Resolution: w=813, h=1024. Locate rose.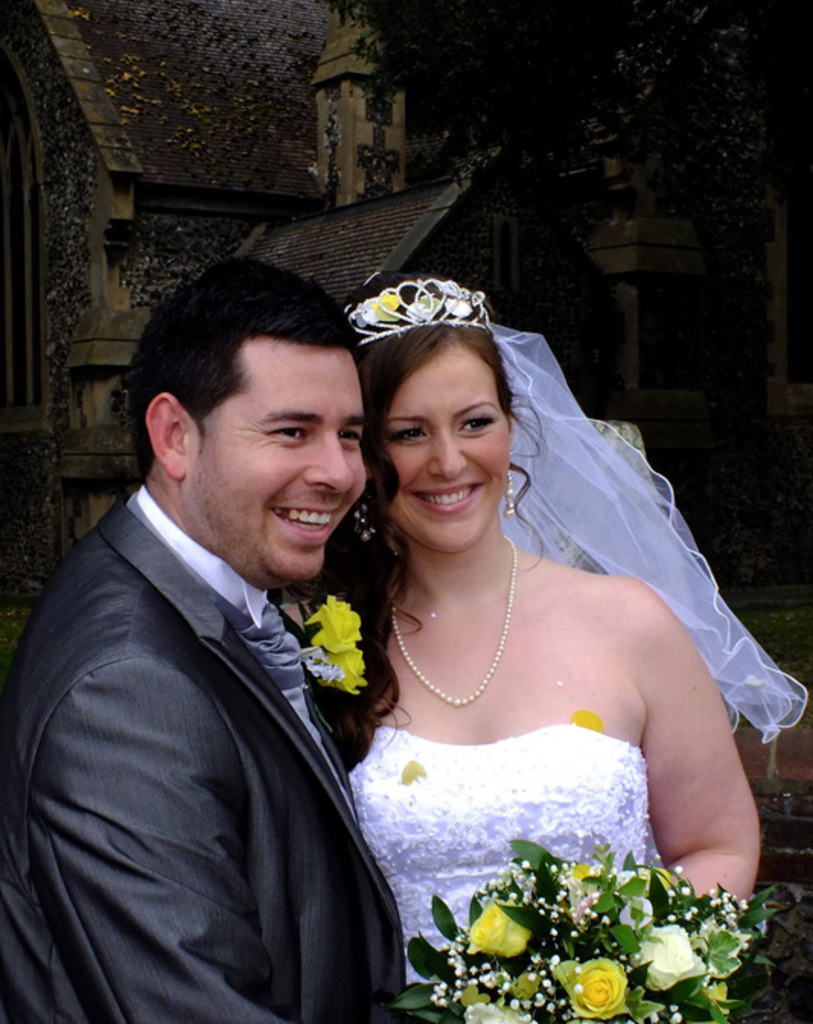
(557, 957, 632, 1022).
